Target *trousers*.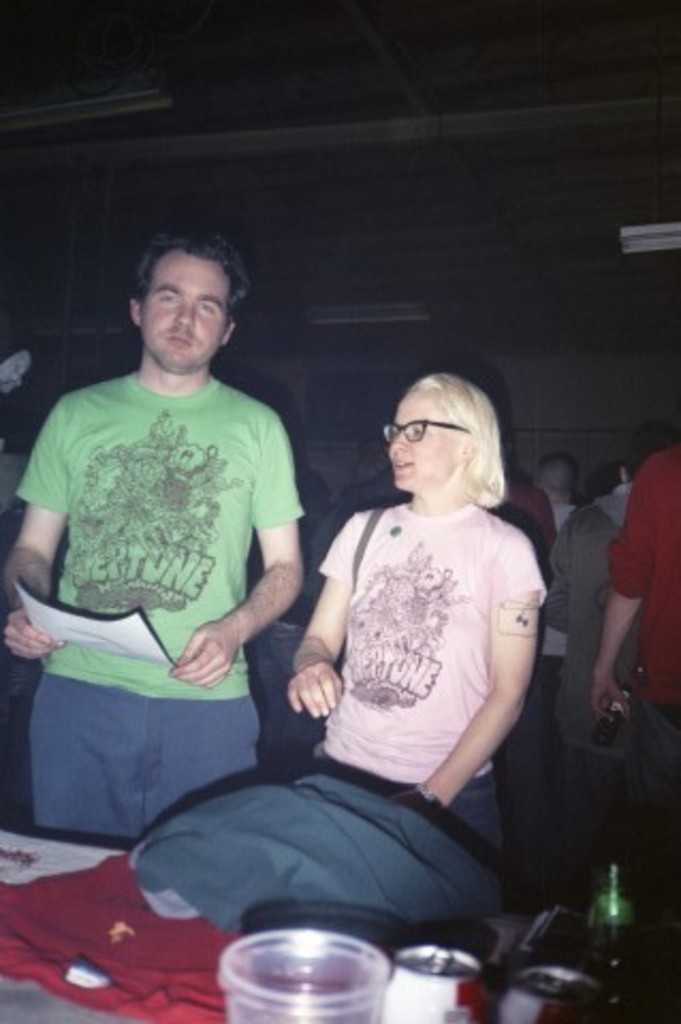
Target region: <region>32, 659, 254, 849</region>.
